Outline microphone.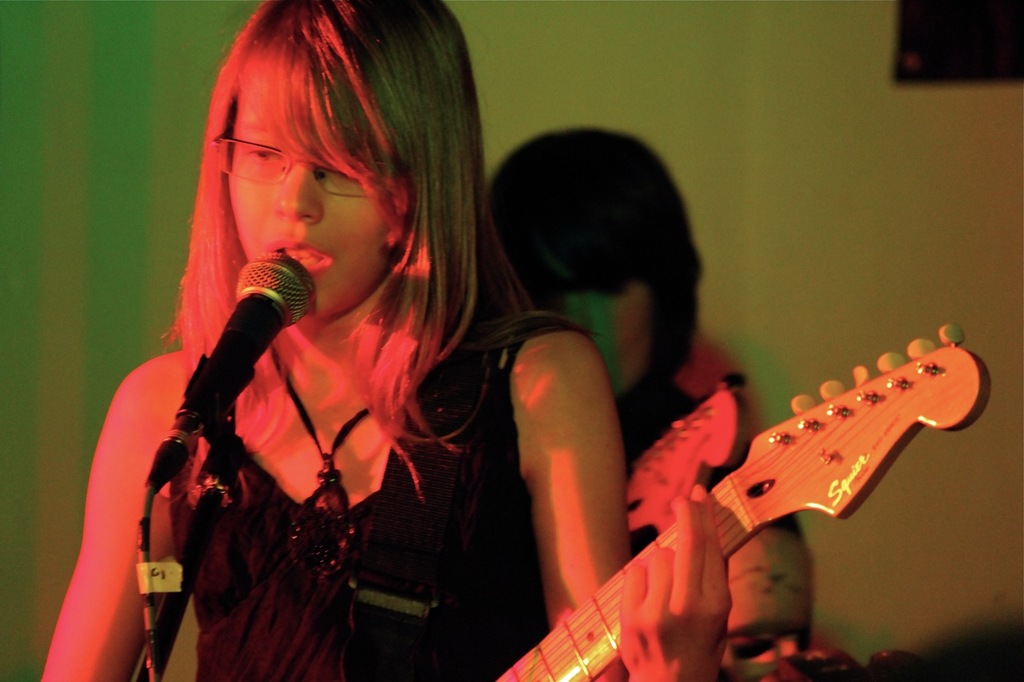
Outline: box=[141, 252, 314, 497].
